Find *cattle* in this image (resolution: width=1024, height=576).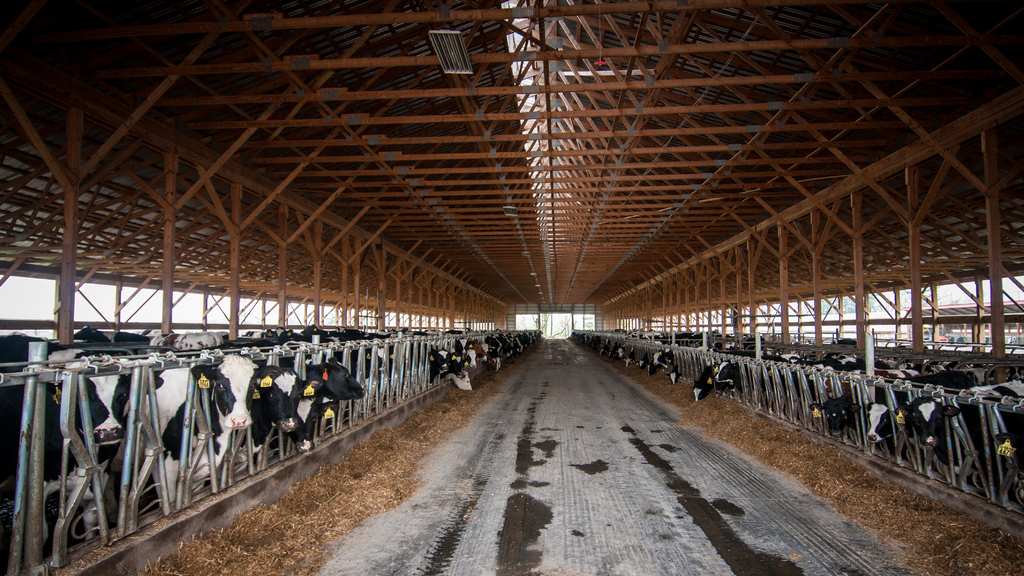
{"x1": 662, "y1": 347, "x2": 672, "y2": 361}.
